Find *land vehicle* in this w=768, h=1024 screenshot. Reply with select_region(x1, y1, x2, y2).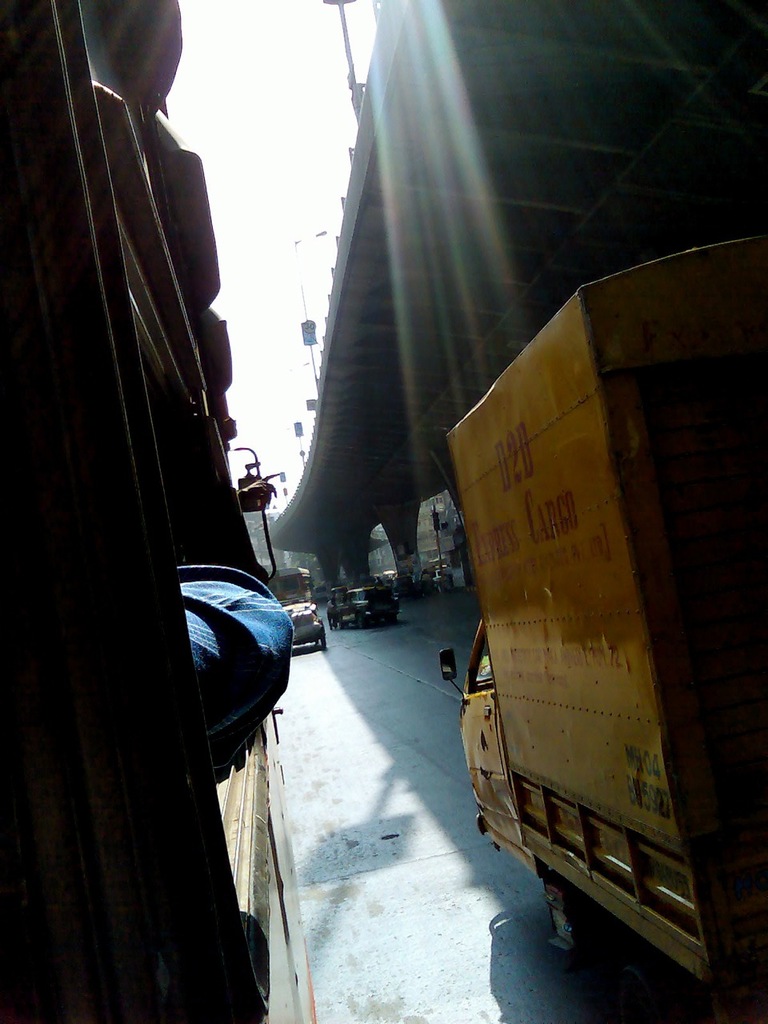
select_region(0, 0, 317, 1023).
